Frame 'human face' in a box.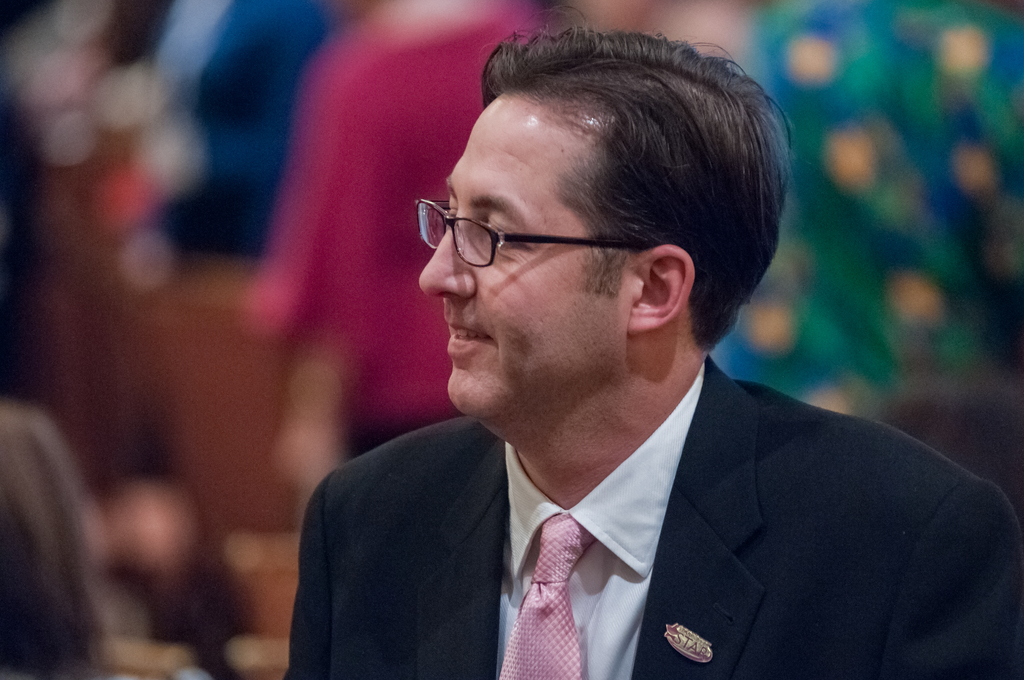
Rect(419, 97, 625, 423).
